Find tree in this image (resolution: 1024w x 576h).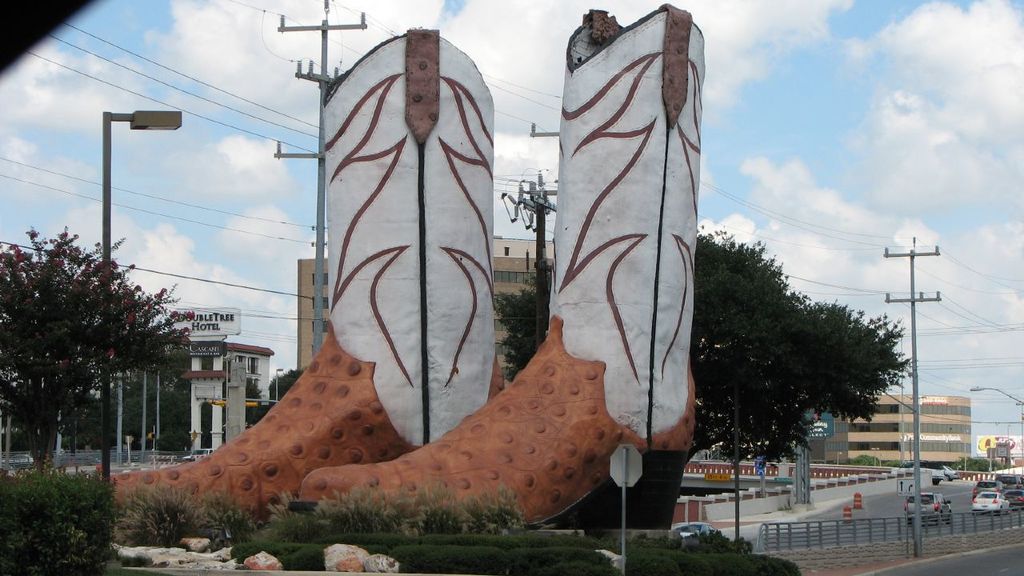
0,230,198,480.
